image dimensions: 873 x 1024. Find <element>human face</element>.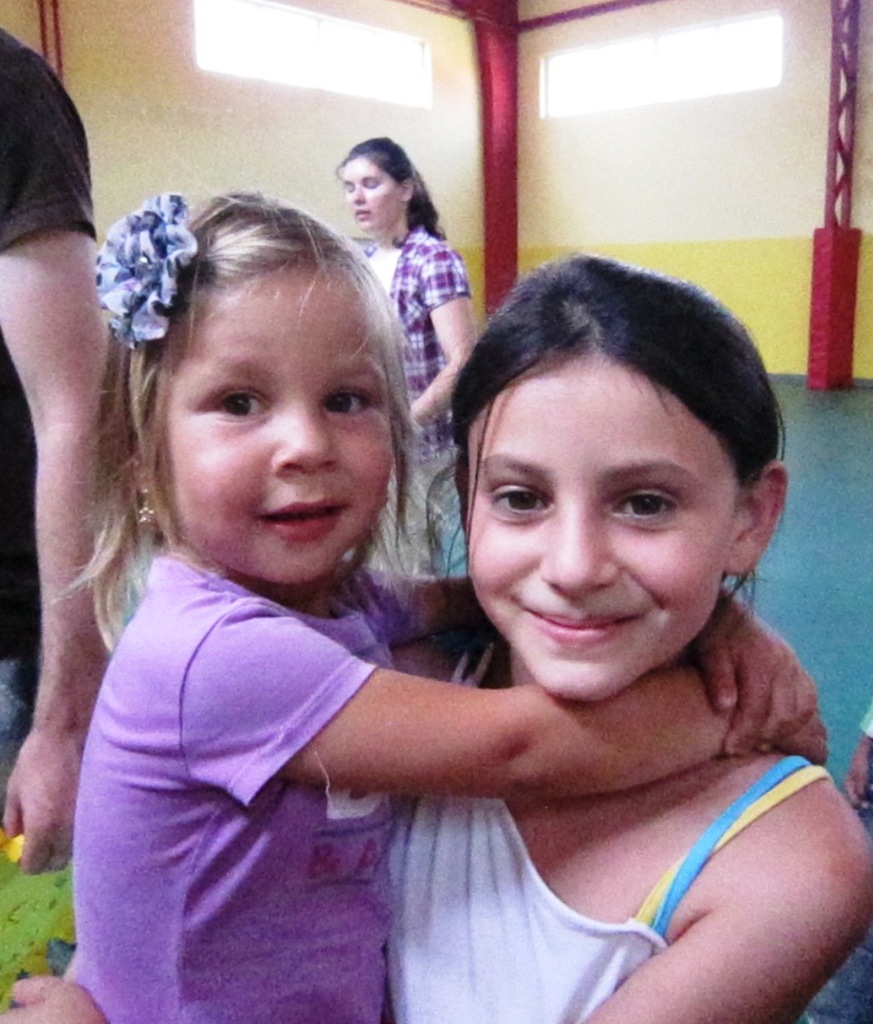
(left=157, top=262, right=395, bottom=587).
